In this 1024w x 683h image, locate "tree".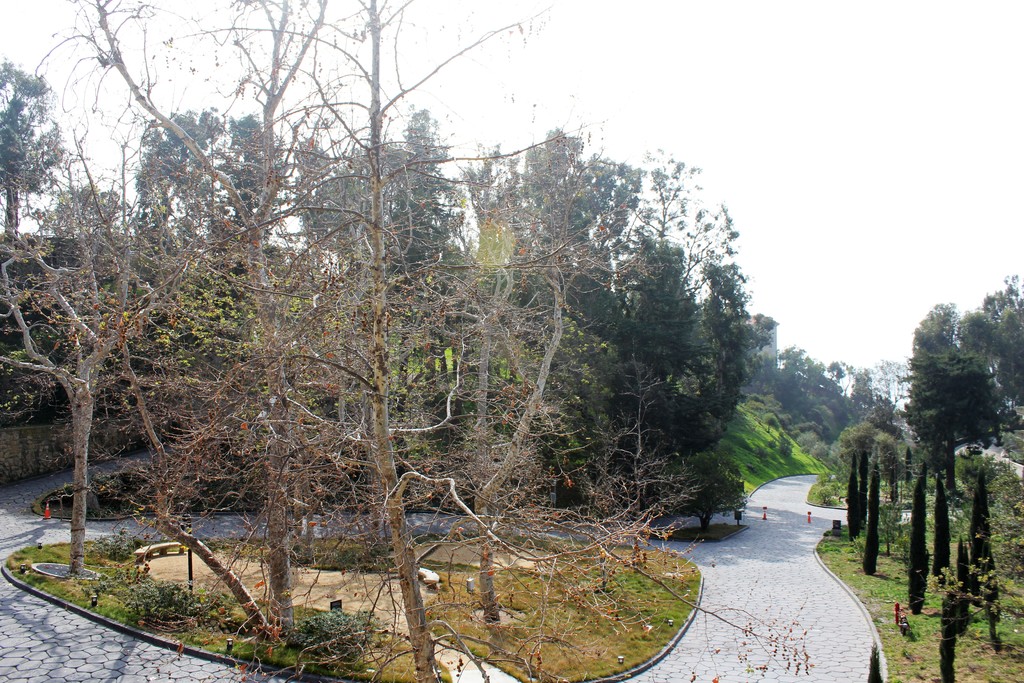
Bounding box: crop(858, 429, 908, 579).
